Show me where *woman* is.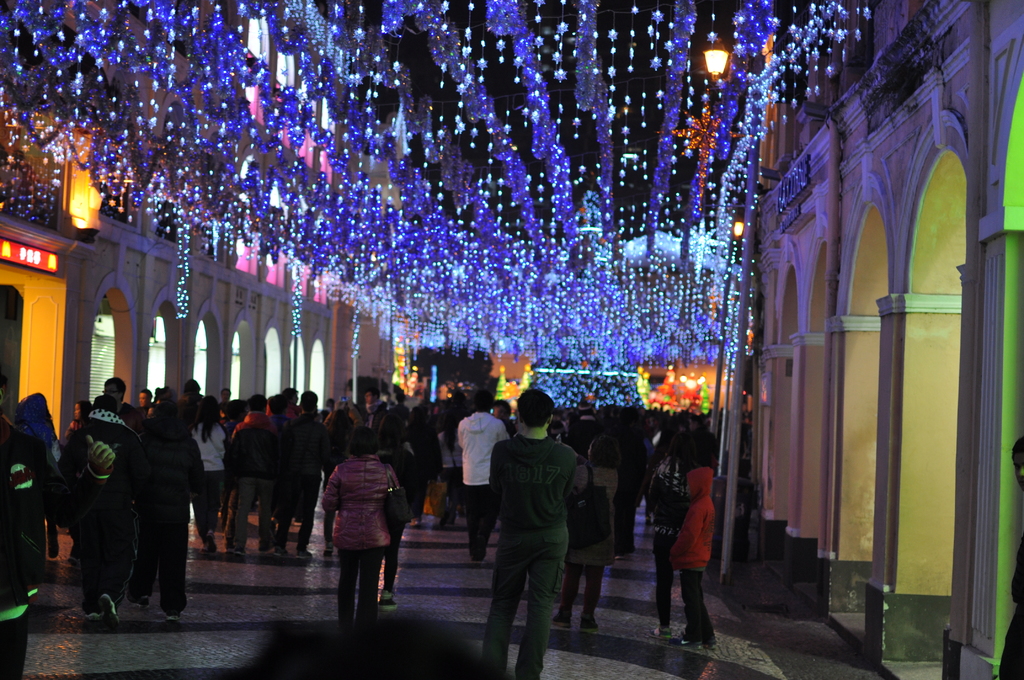
*woman* is at 547/432/619/626.
